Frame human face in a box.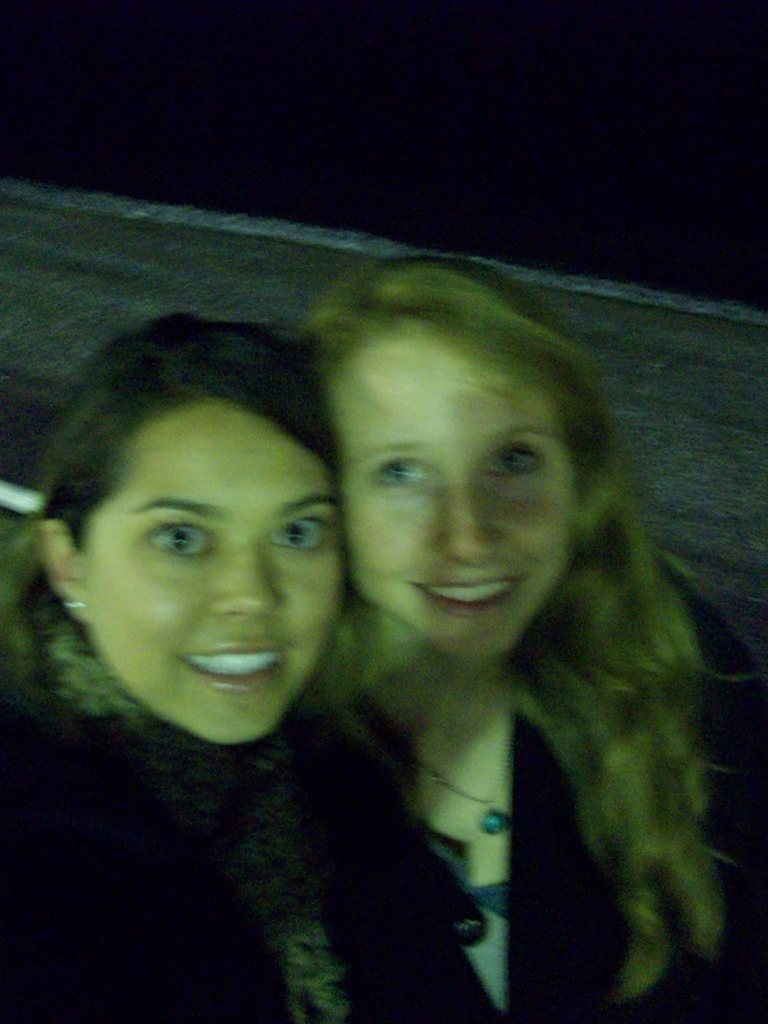
pyautogui.locateOnScreen(79, 401, 345, 742).
